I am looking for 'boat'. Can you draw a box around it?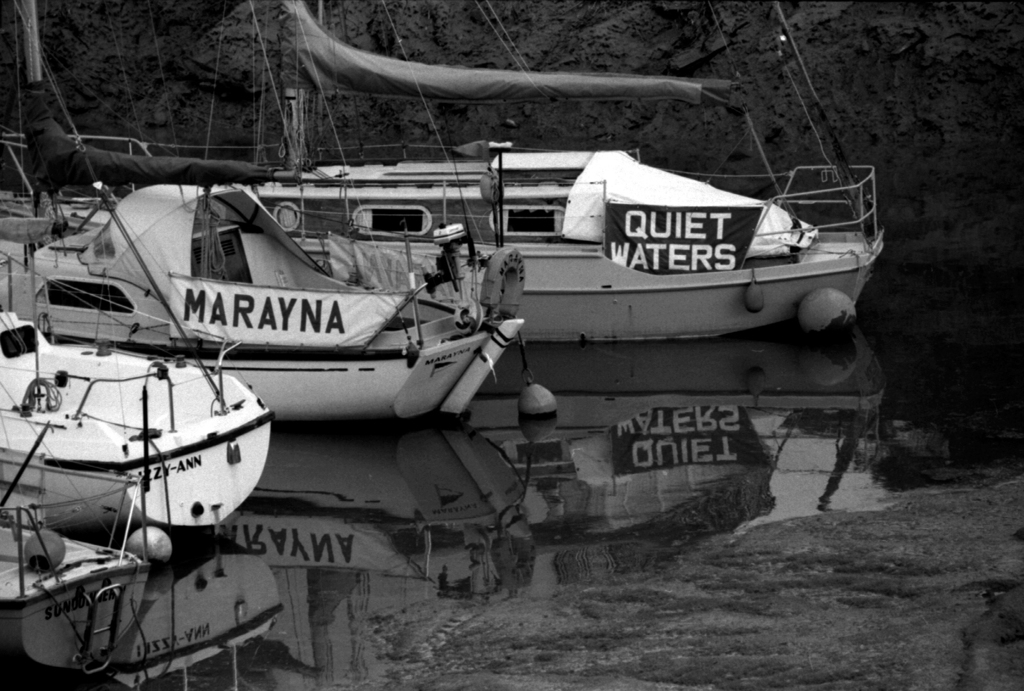
Sure, the bounding box is bbox(0, 301, 323, 669).
